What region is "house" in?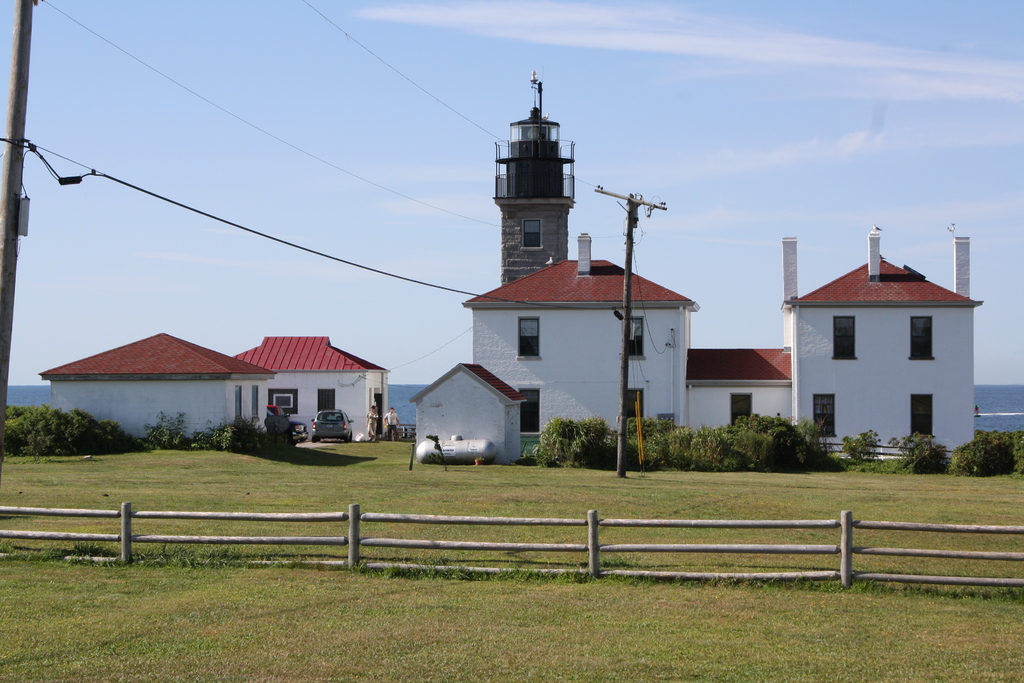
[44, 340, 271, 435].
